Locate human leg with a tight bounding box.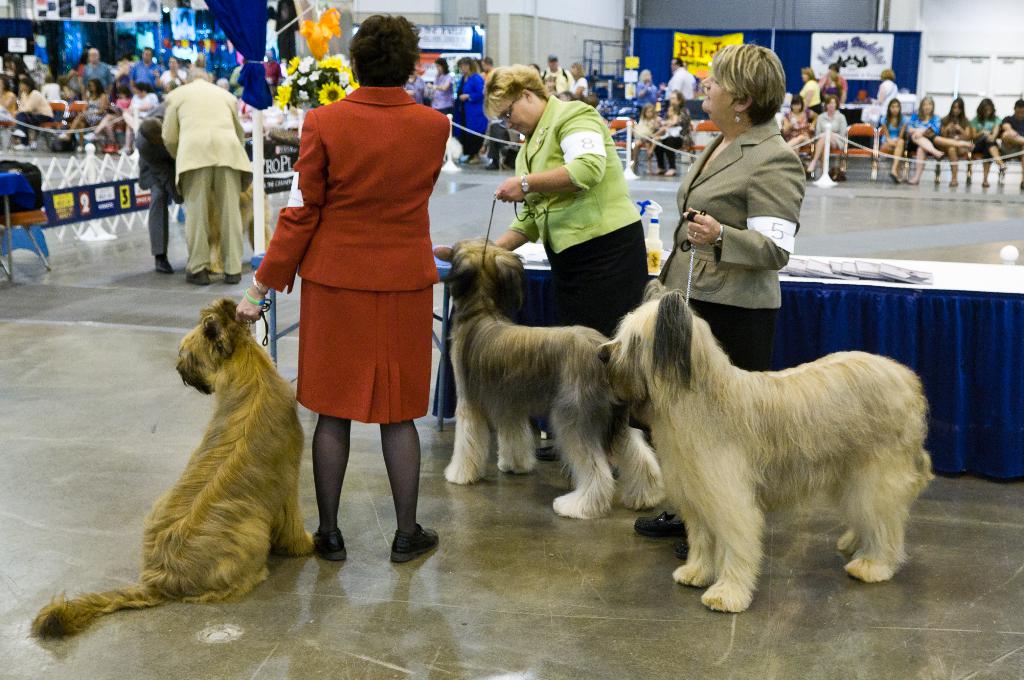
rect(651, 134, 666, 174).
